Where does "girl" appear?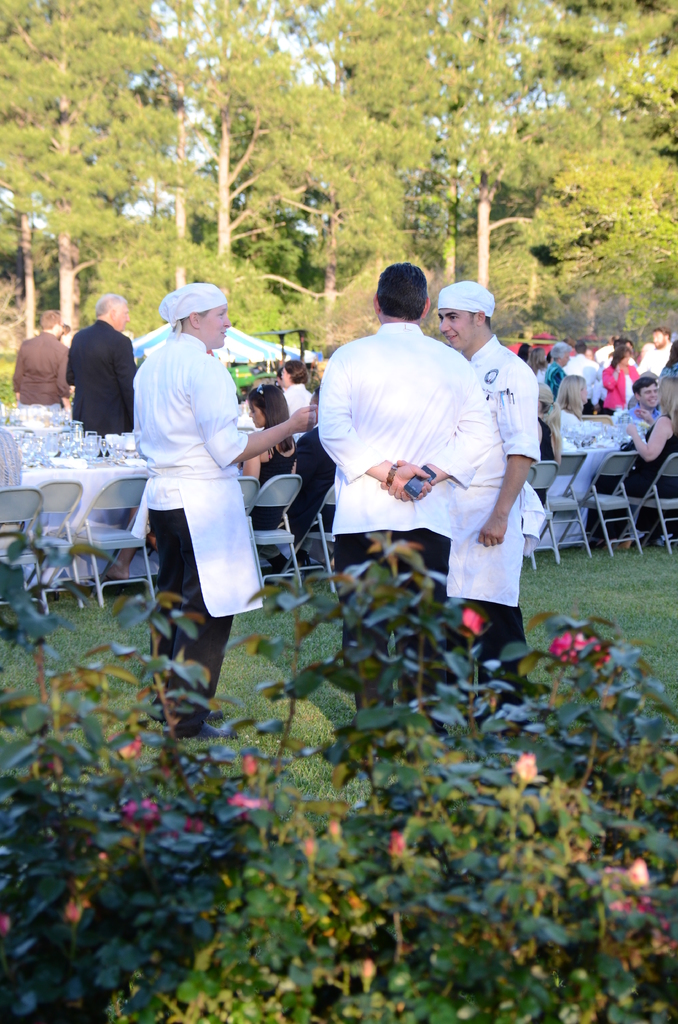
Appears at x1=238, y1=382, x2=295, y2=573.
